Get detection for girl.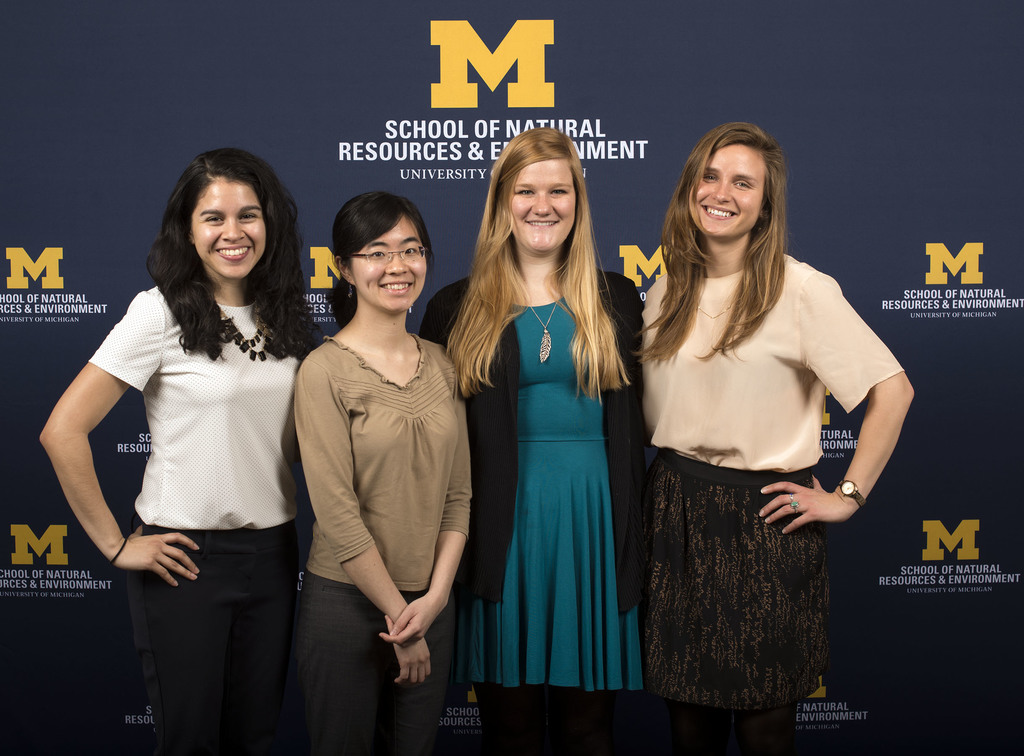
Detection: [415, 124, 648, 755].
